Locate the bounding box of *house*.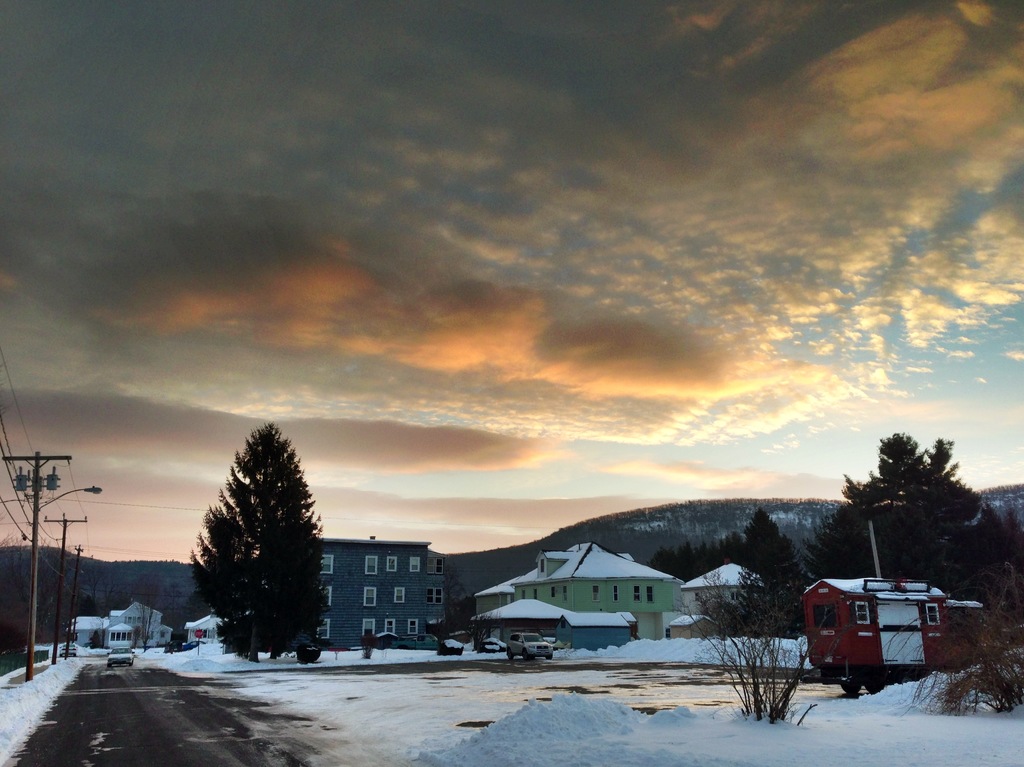
Bounding box: rect(474, 542, 687, 640).
